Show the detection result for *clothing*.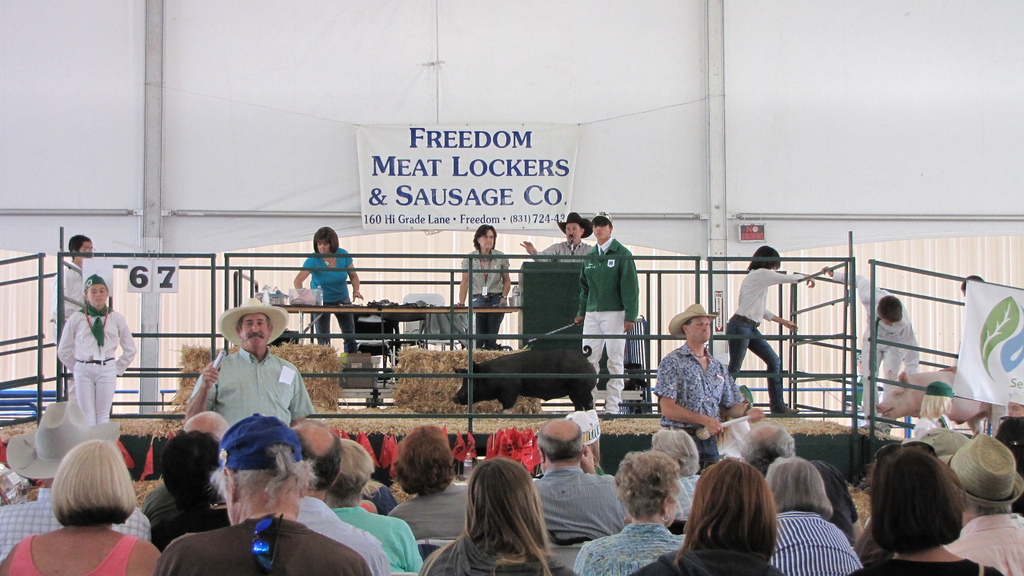
box(190, 344, 319, 444).
